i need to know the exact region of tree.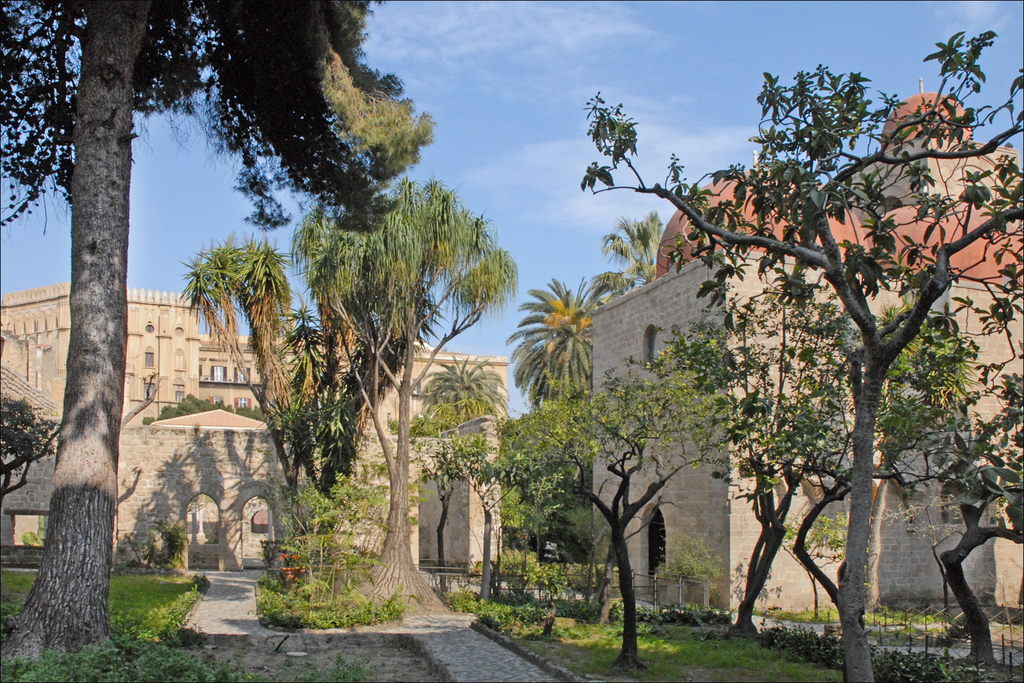
Region: {"x1": 751, "y1": 304, "x2": 974, "y2": 682}.
